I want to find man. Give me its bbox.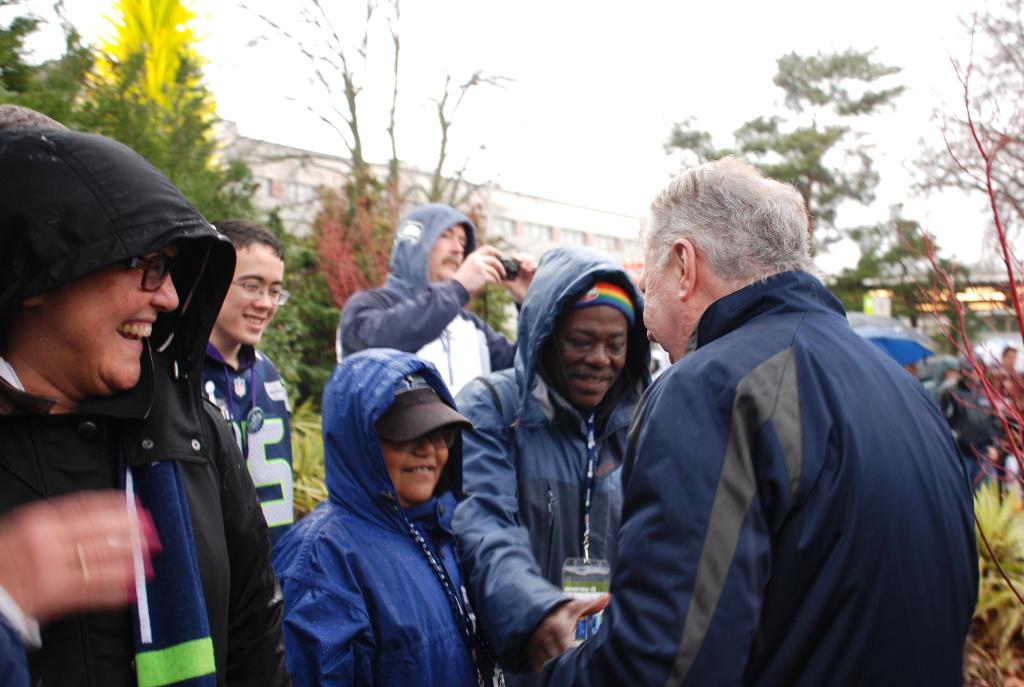
bbox=(936, 354, 1002, 479).
